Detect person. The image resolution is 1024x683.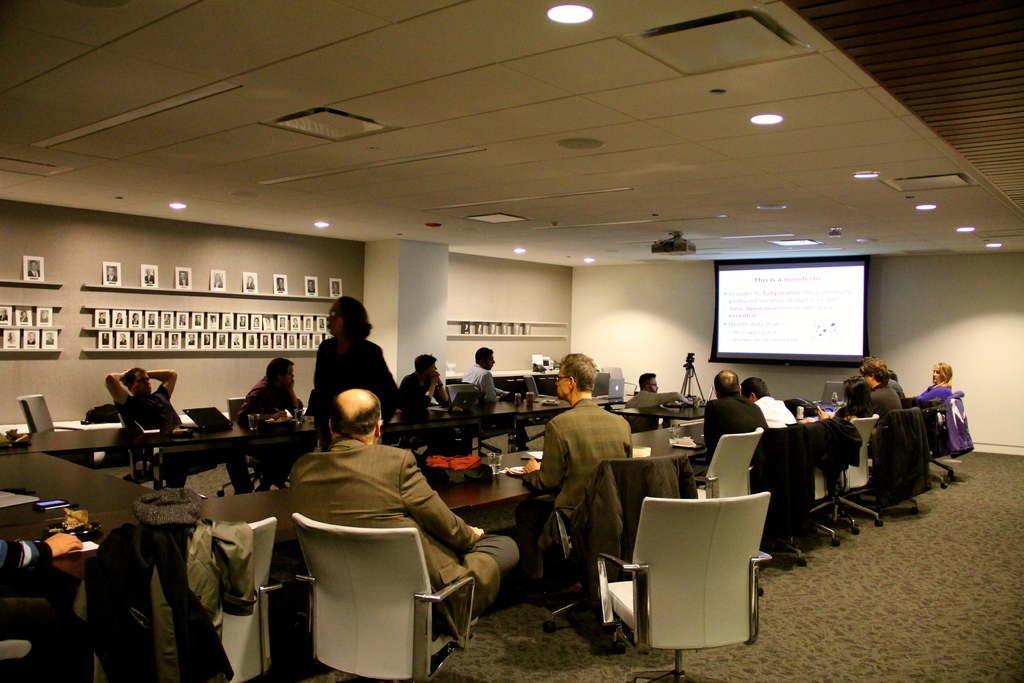
[287, 386, 522, 623].
